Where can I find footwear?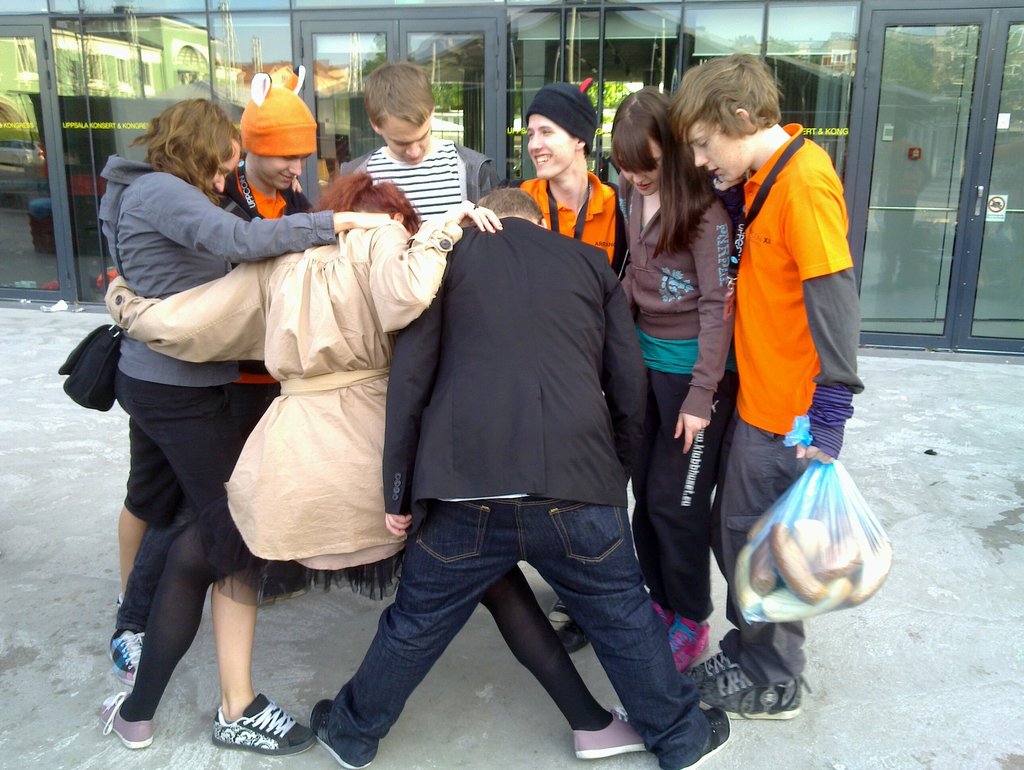
You can find it at locate(104, 618, 145, 682).
